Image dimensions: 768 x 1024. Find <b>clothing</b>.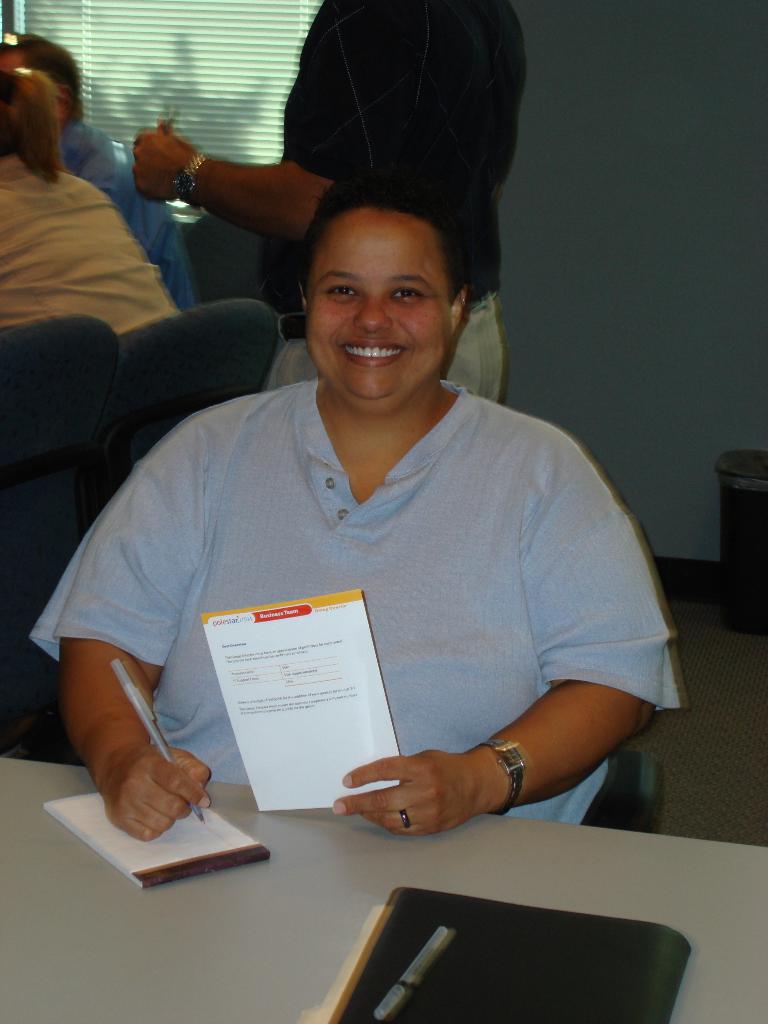
detection(262, 0, 527, 403).
